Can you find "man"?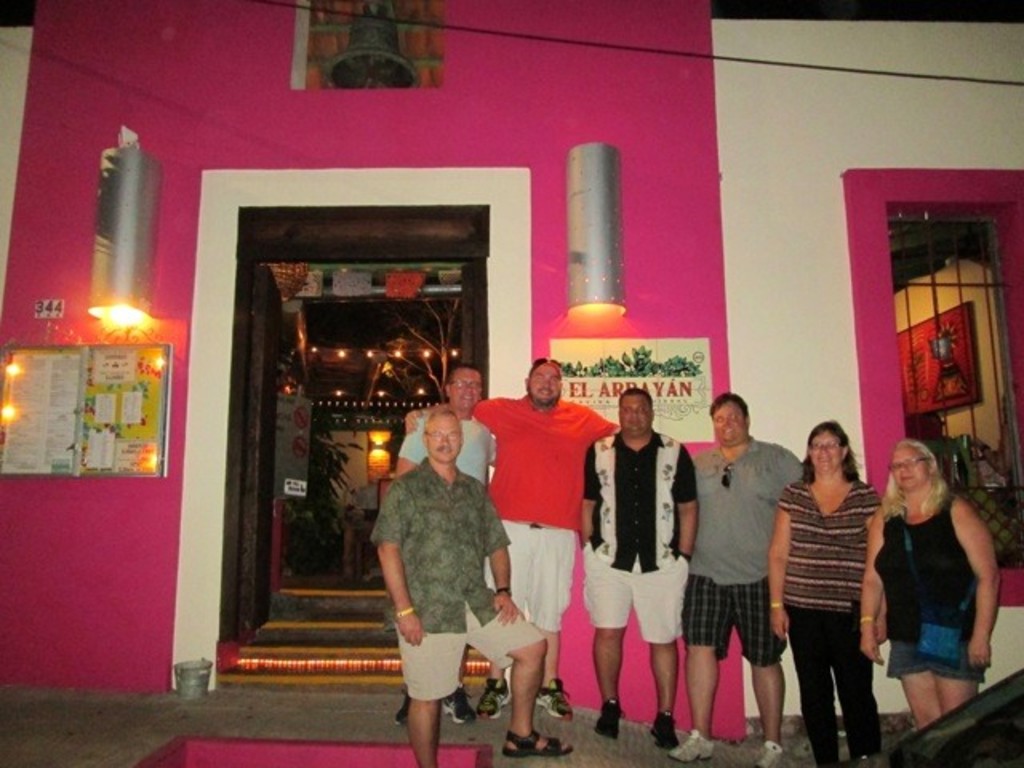
Yes, bounding box: rect(368, 406, 573, 766).
